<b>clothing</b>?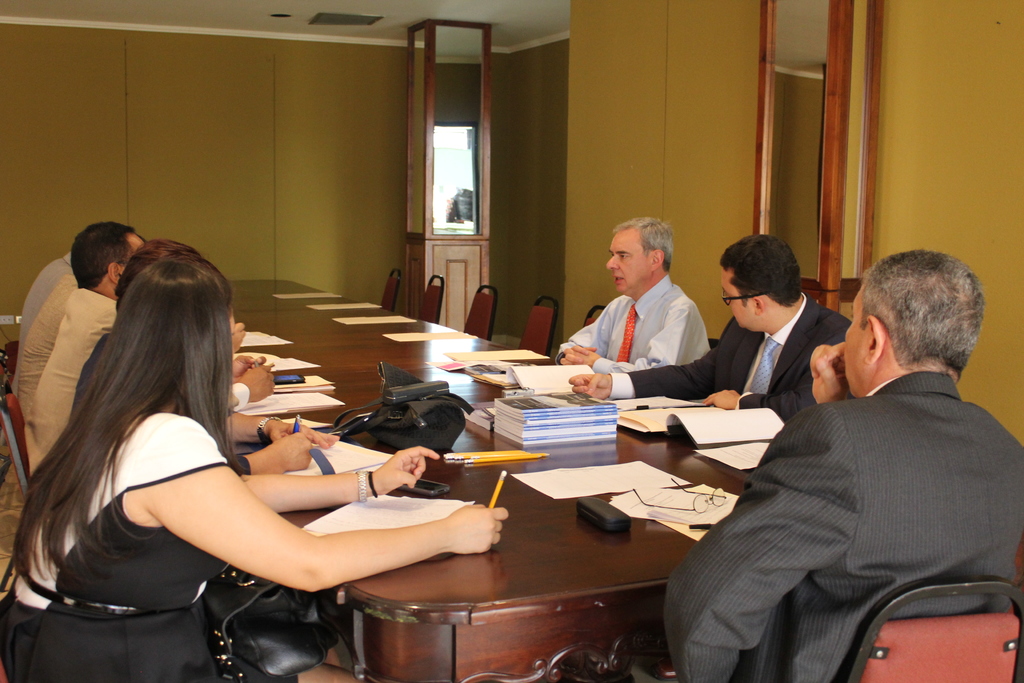
[left=21, top=279, right=127, bottom=482]
